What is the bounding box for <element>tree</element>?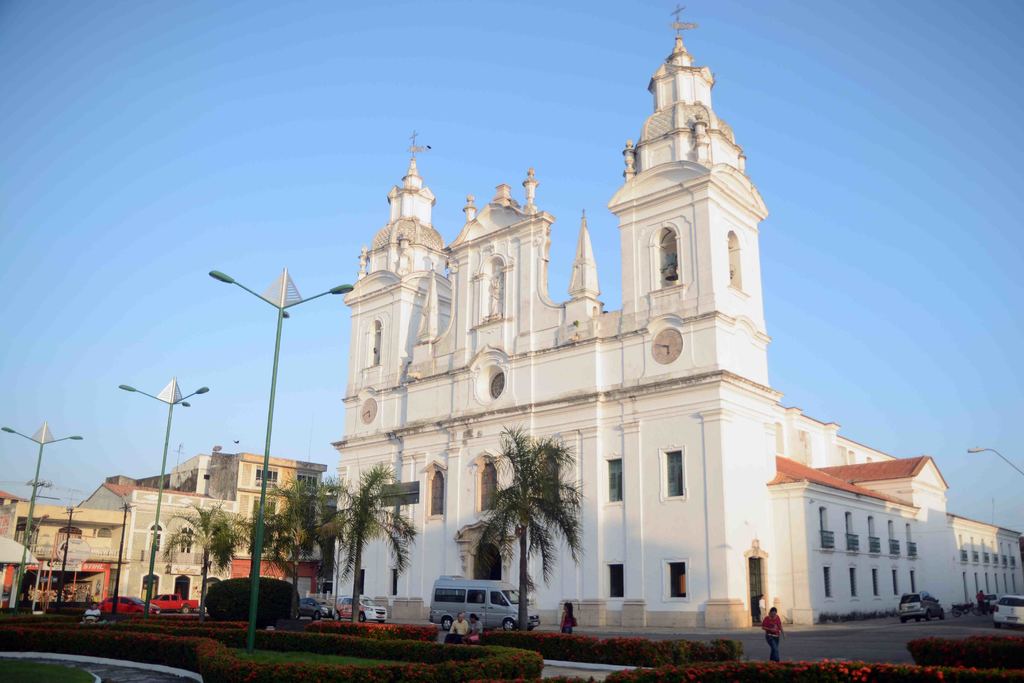
{"x1": 292, "y1": 477, "x2": 439, "y2": 627}.
